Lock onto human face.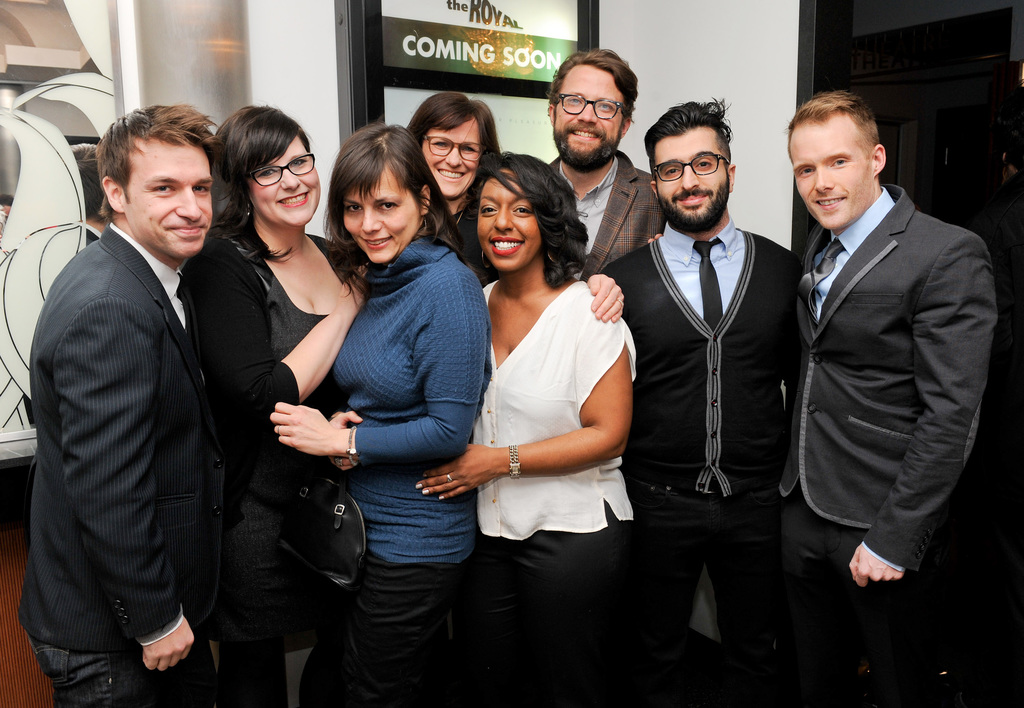
Locked: bbox=[788, 113, 871, 230].
